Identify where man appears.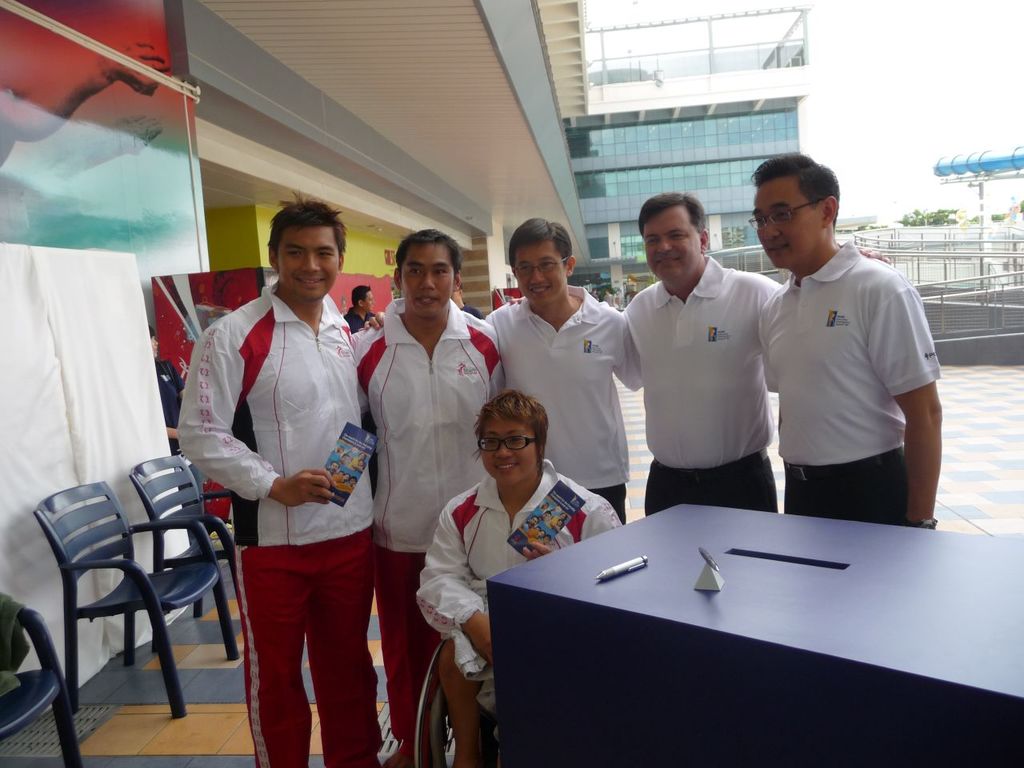
Appears at {"x1": 737, "y1": 154, "x2": 950, "y2": 550}.
